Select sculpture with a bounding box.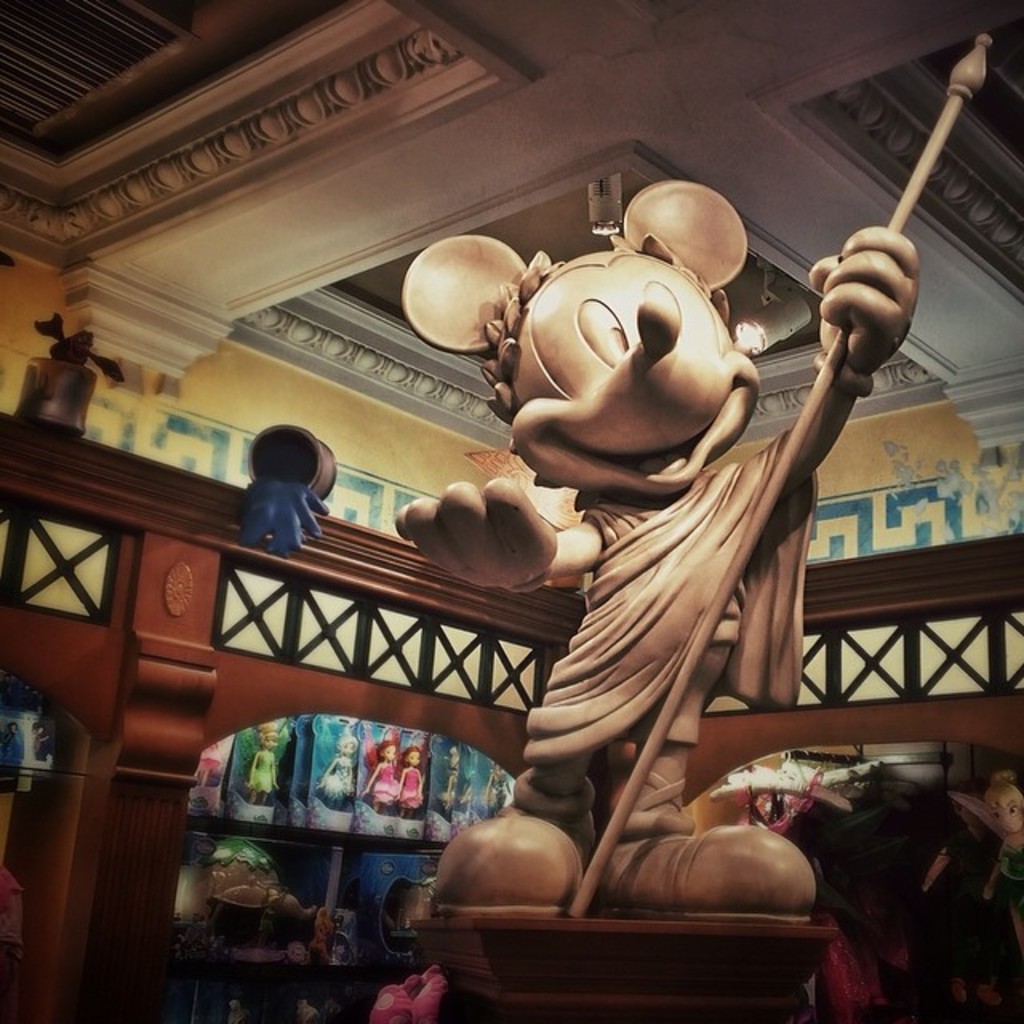
419,147,912,955.
